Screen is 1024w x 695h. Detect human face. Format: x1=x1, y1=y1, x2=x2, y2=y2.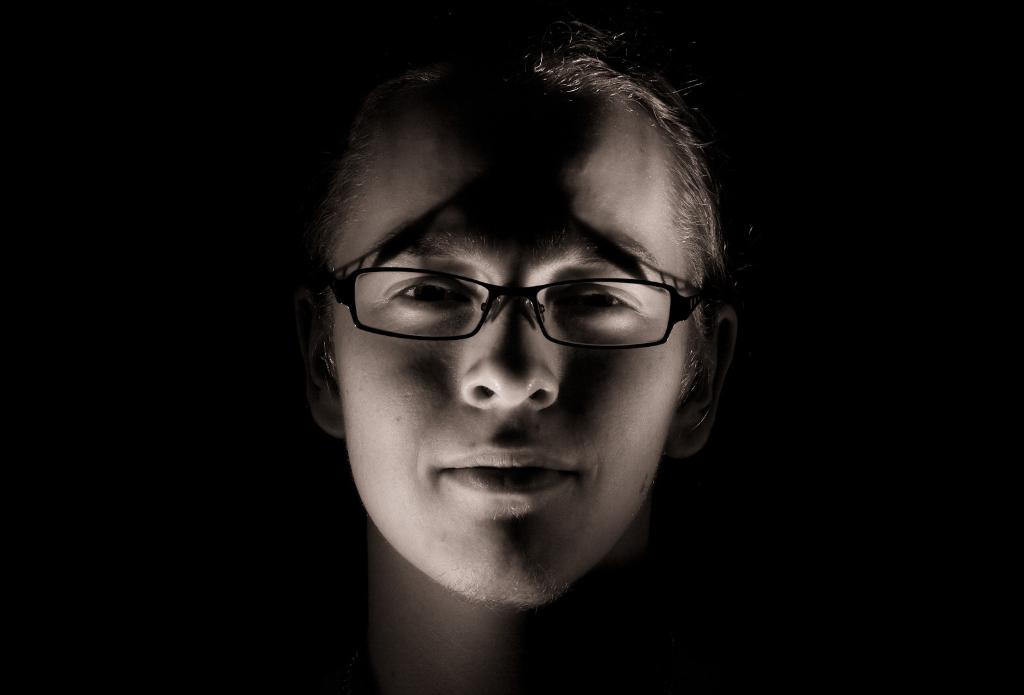
x1=331, y1=80, x2=690, y2=609.
